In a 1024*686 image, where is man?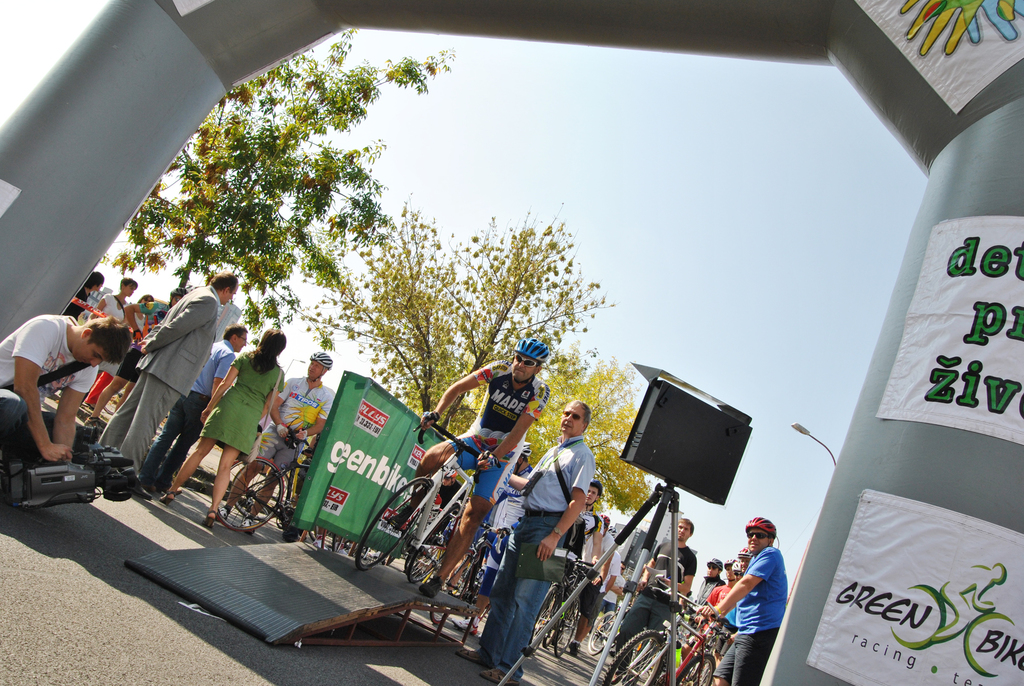
box(224, 350, 339, 534).
